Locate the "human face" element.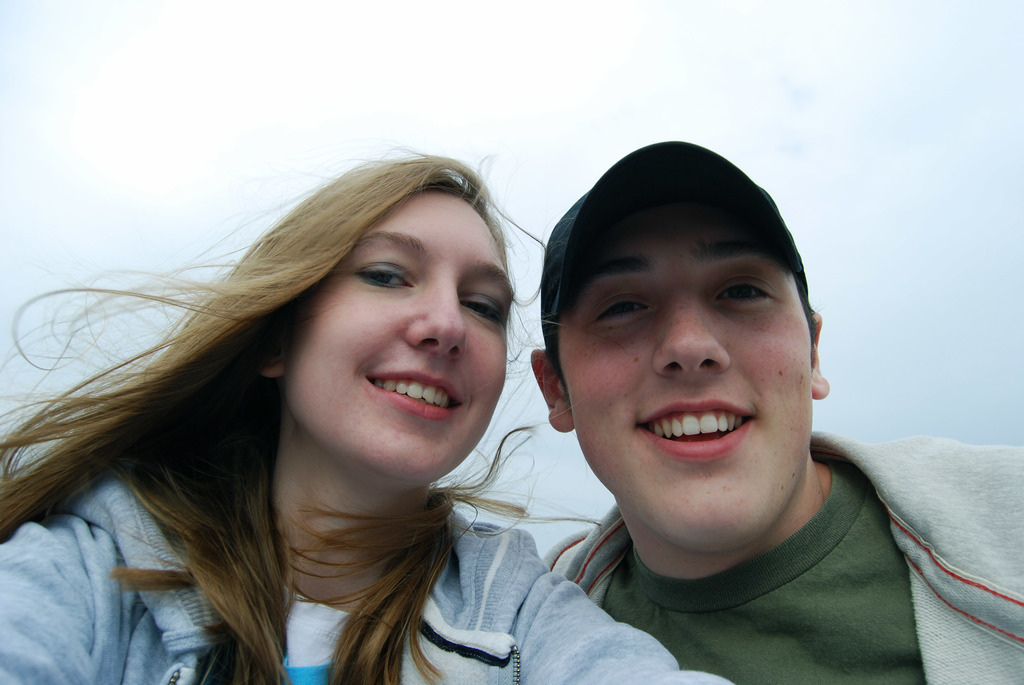
Element bbox: 287,195,515,480.
